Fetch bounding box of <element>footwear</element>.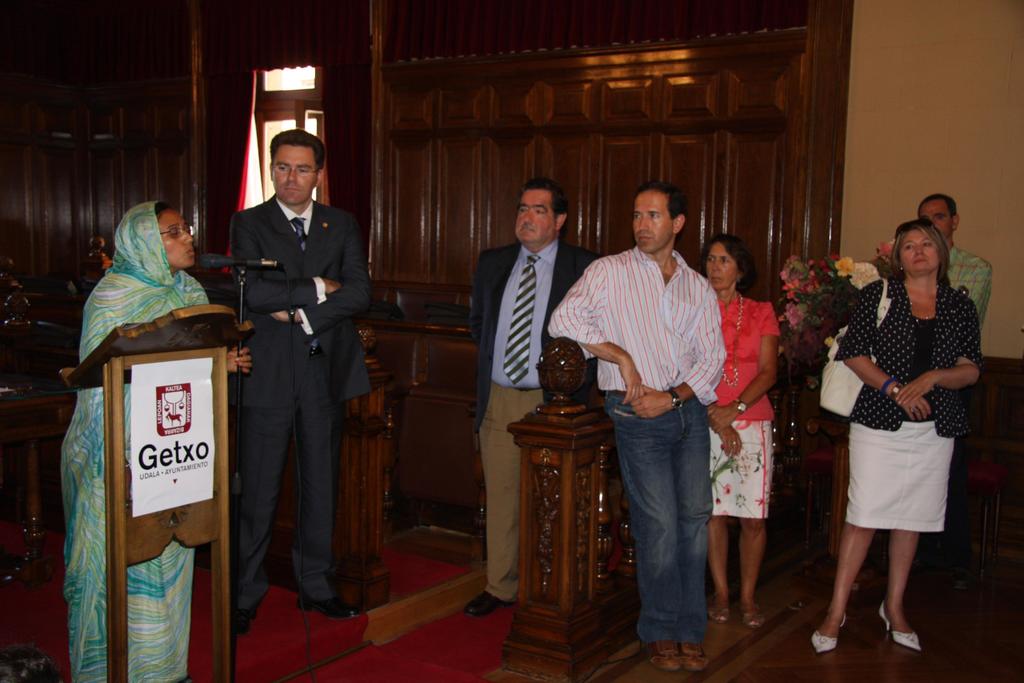
Bbox: bbox(644, 639, 681, 671).
